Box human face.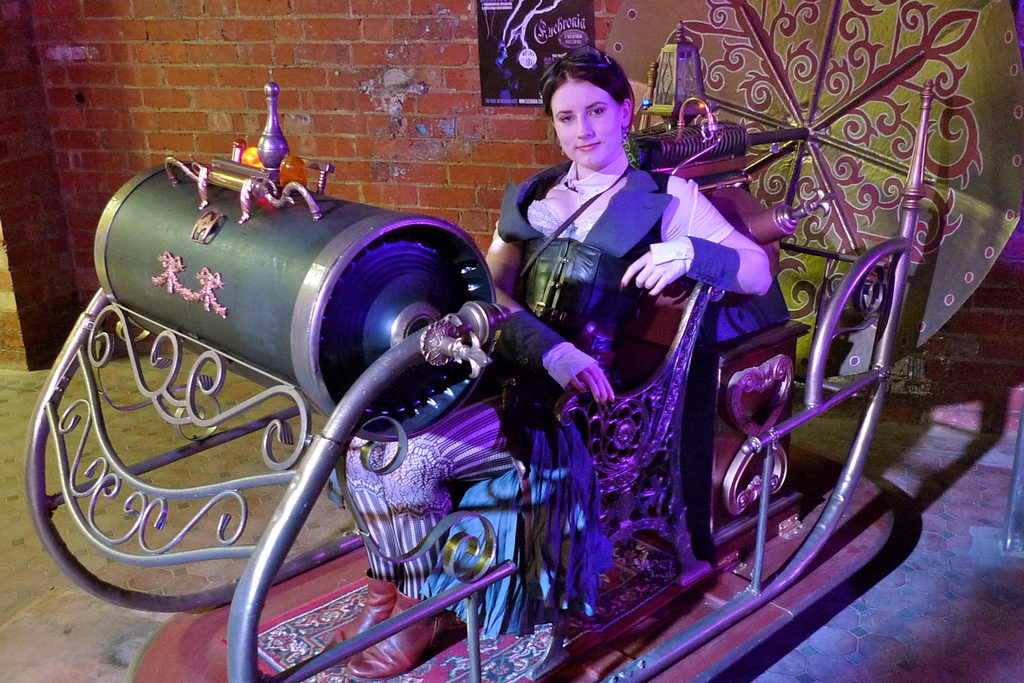
pyautogui.locateOnScreen(550, 79, 617, 164).
